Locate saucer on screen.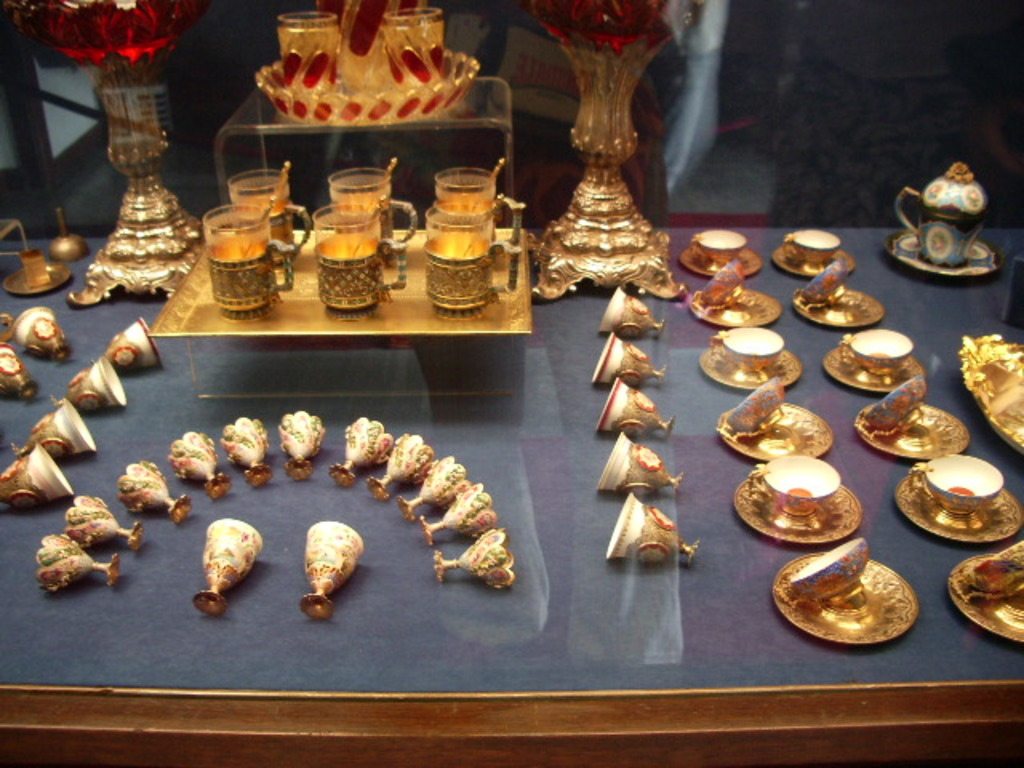
On screen at <bbox>725, 400, 832, 458</bbox>.
